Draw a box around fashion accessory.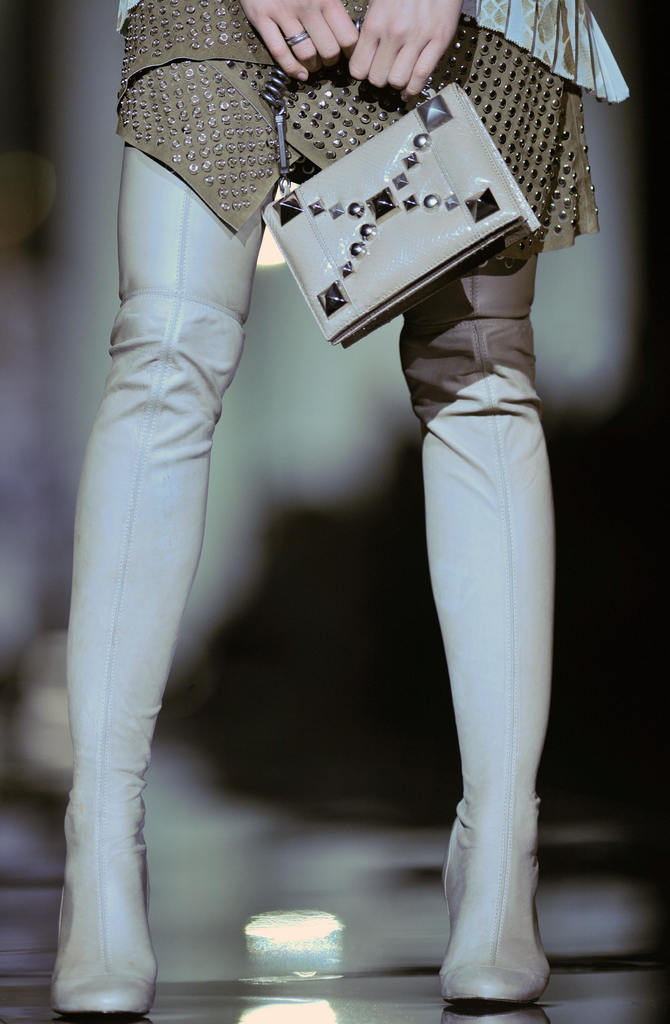
locate(395, 314, 549, 1009).
